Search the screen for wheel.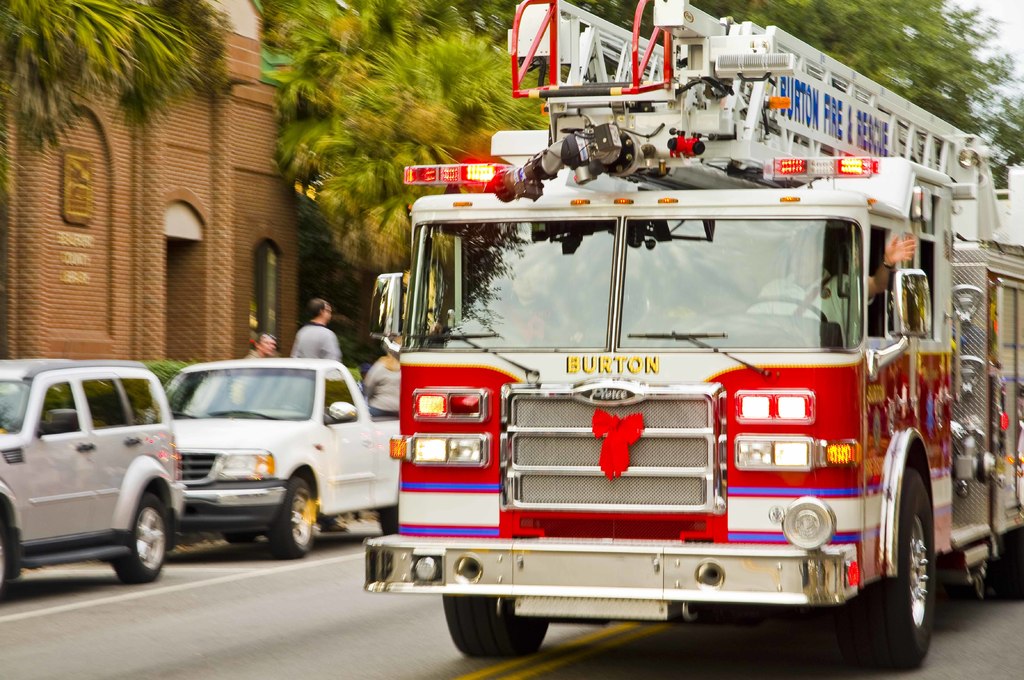
Found at {"x1": 271, "y1": 474, "x2": 319, "y2": 560}.
